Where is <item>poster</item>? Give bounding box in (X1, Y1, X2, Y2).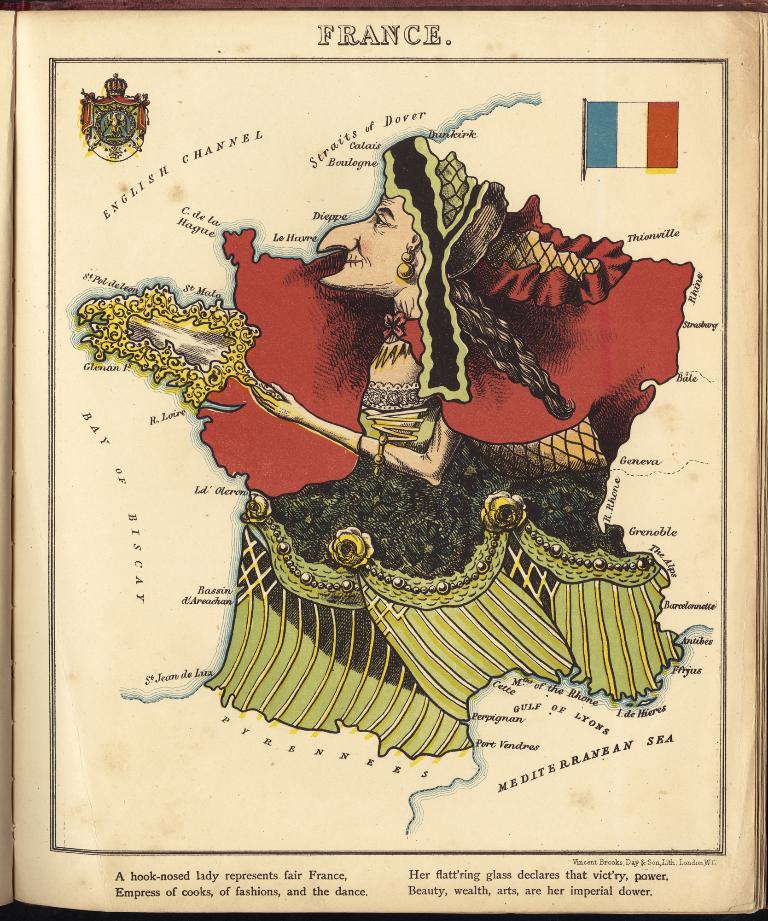
(0, 0, 767, 920).
